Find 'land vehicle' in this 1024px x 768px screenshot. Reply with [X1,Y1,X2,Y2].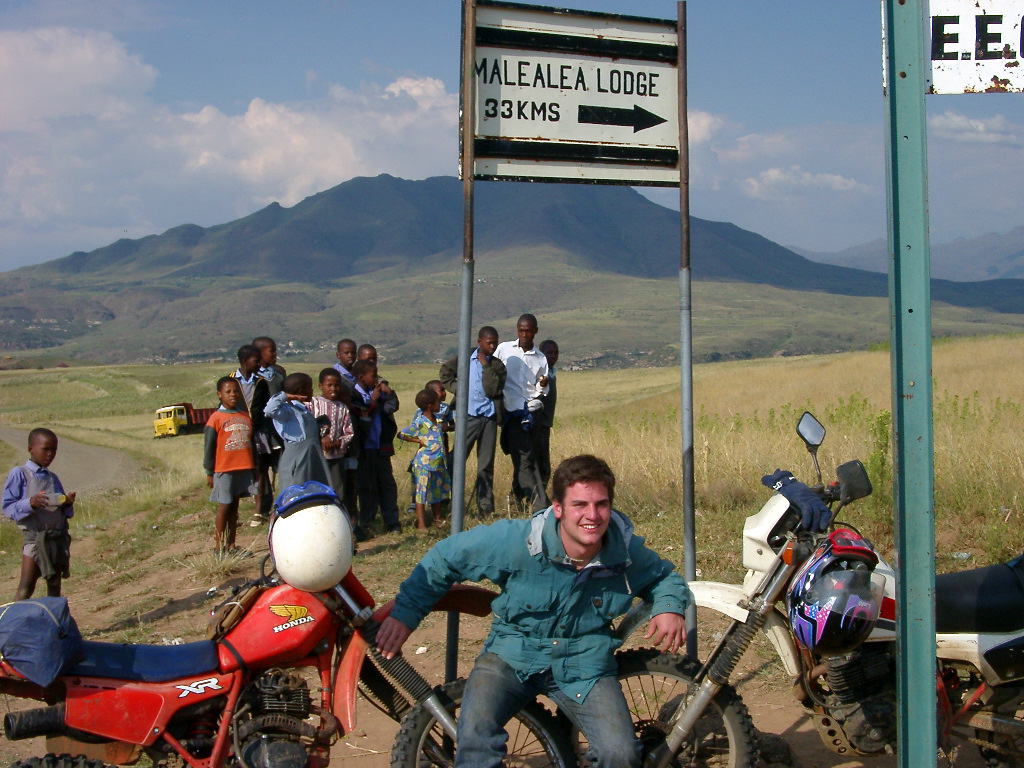
[555,402,1023,767].
